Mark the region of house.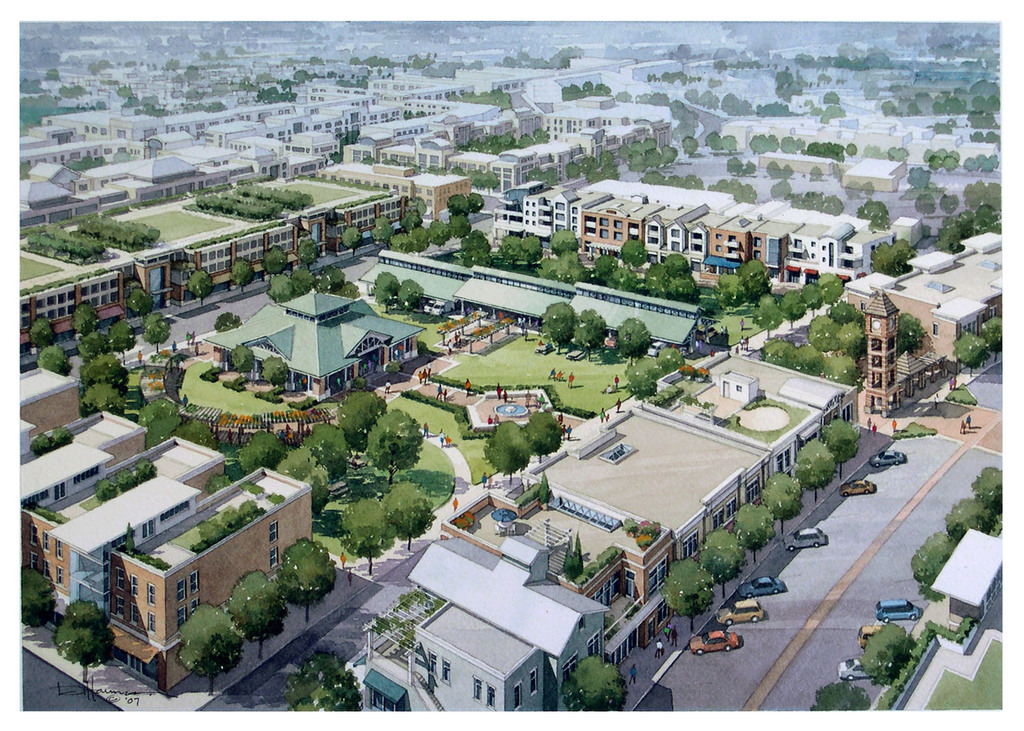
Region: BBox(625, 205, 709, 246).
